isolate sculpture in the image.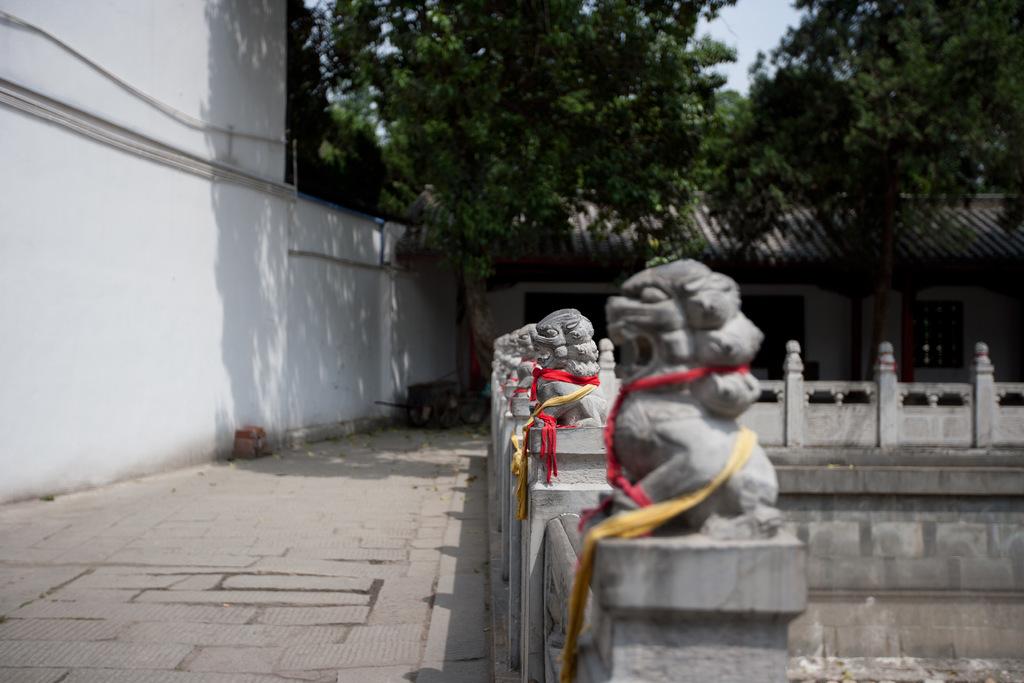
Isolated region: (492, 305, 607, 428).
